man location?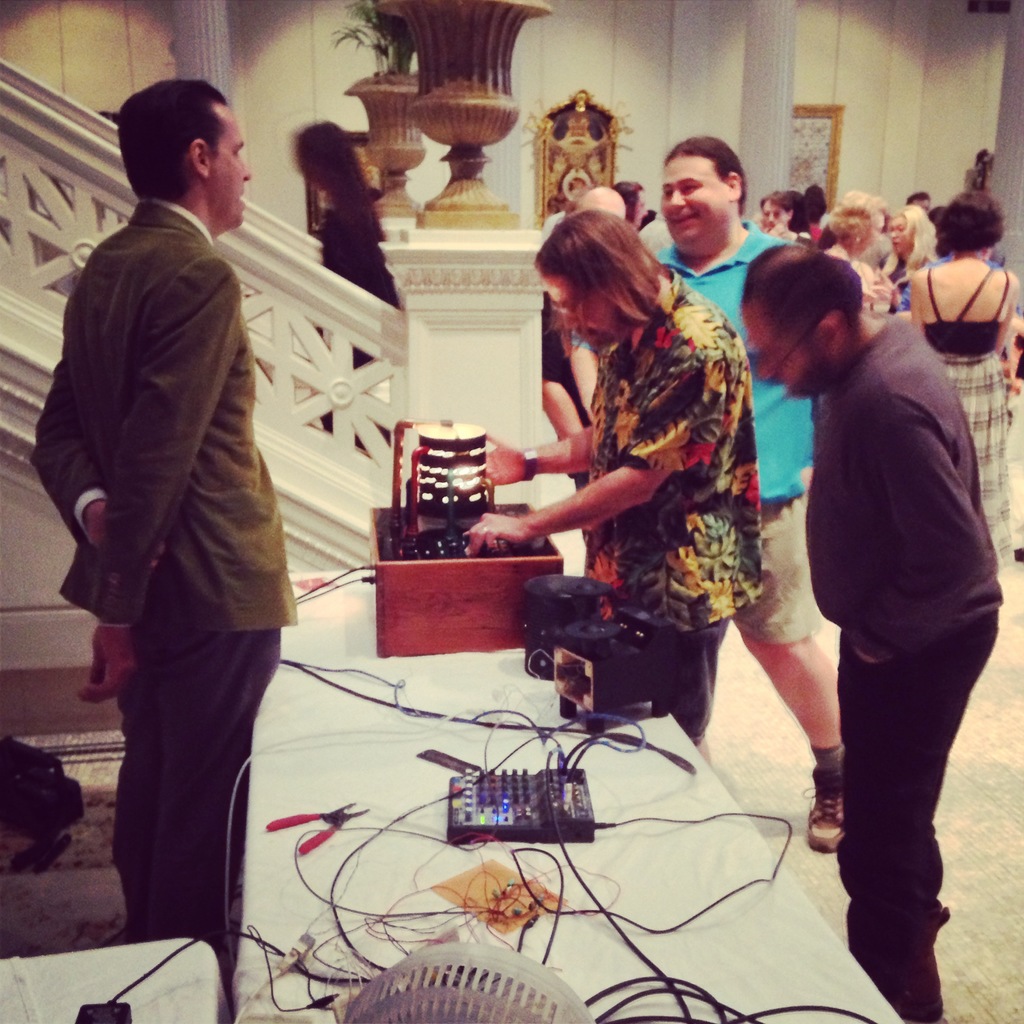
(left=652, top=134, right=850, bottom=860)
